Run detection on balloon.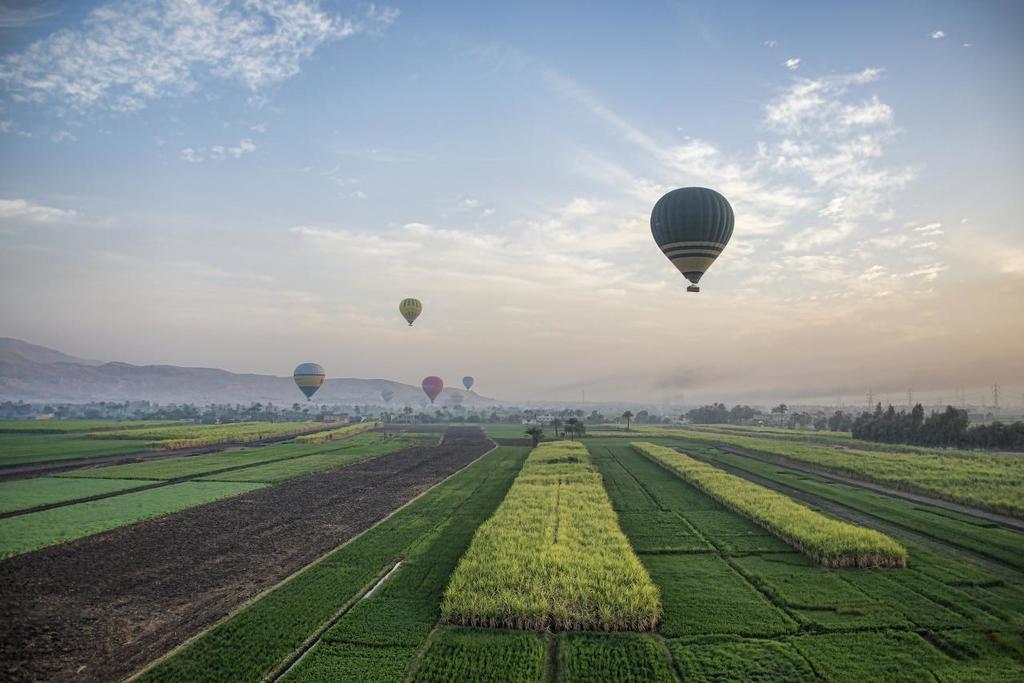
Result: x1=650, y1=186, x2=737, y2=286.
